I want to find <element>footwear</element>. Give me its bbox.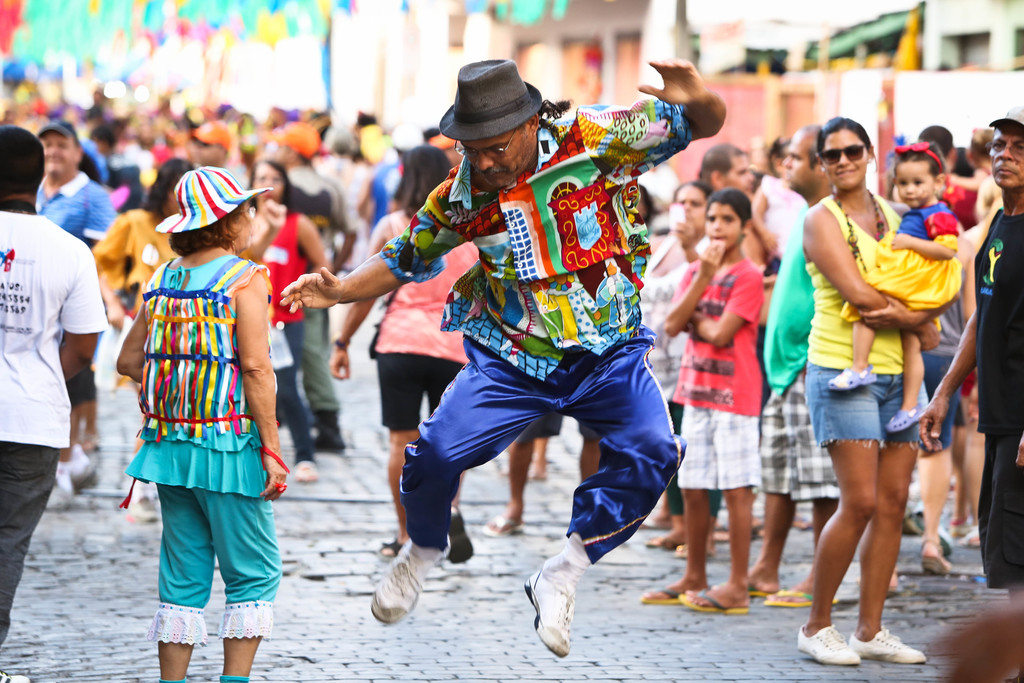
left=677, top=587, right=748, bottom=618.
